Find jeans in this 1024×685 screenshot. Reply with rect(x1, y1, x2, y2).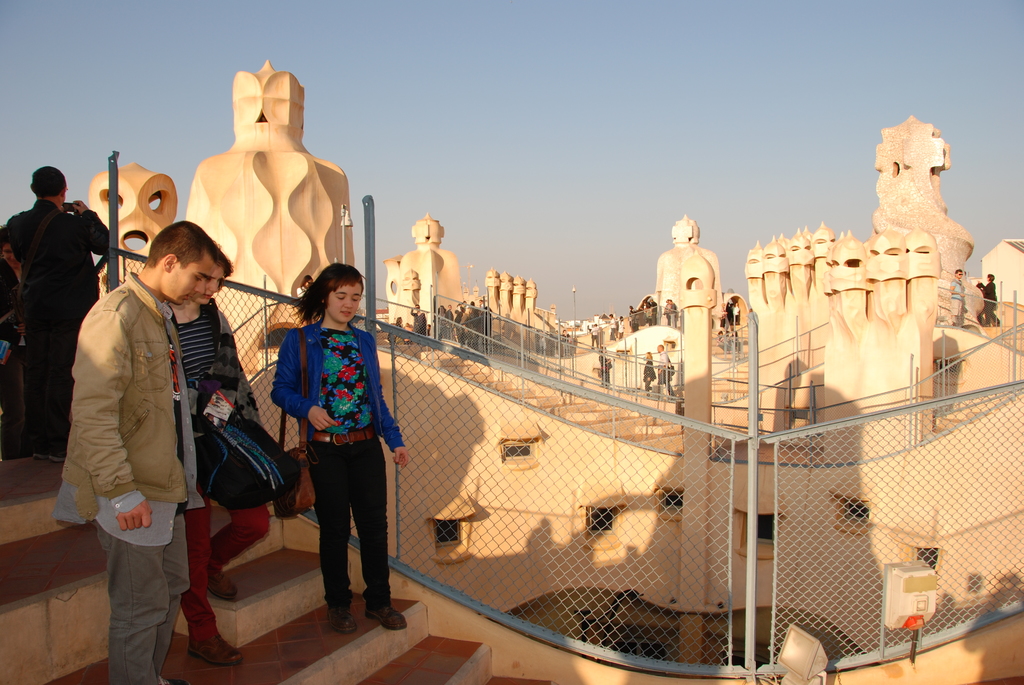
rect(180, 492, 271, 642).
